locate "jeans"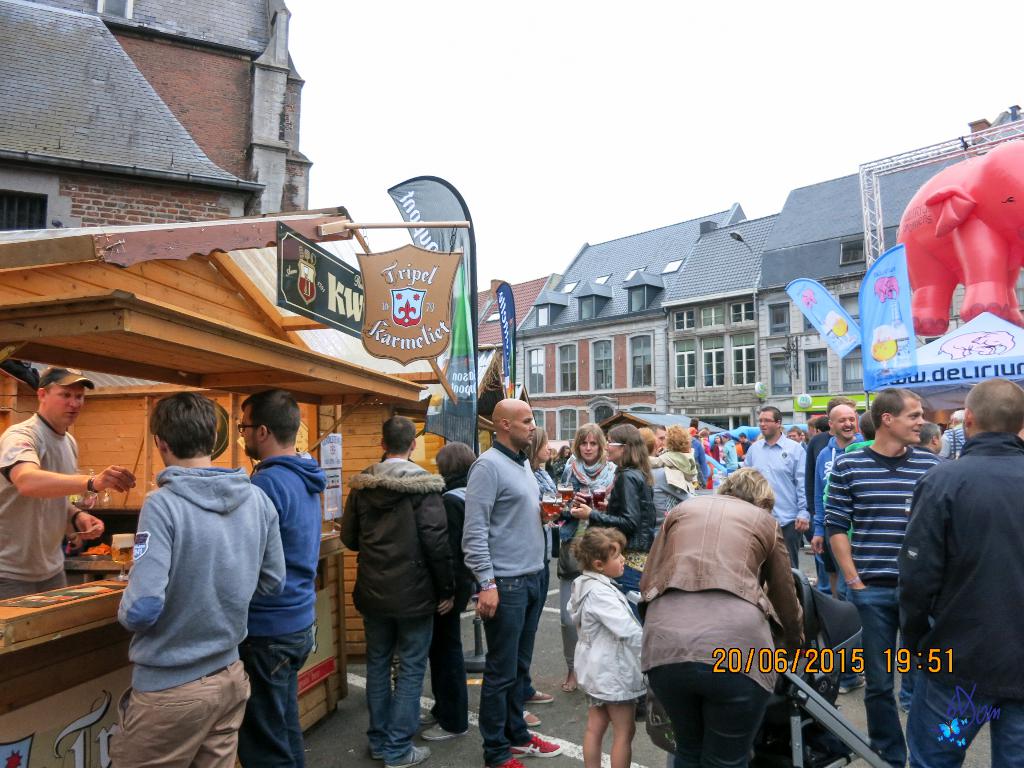
l=475, t=570, r=545, b=750
